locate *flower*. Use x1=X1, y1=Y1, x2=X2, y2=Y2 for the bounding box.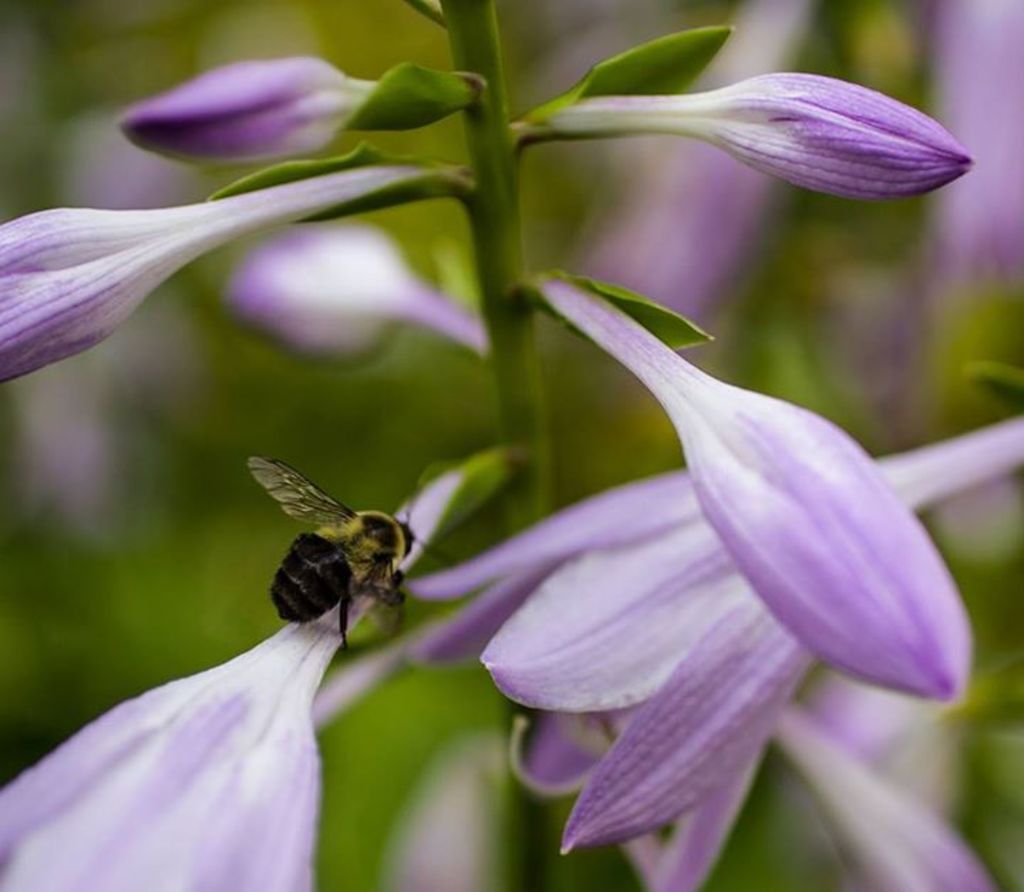
x1=0, y1=161, x2=398, y2=386.
